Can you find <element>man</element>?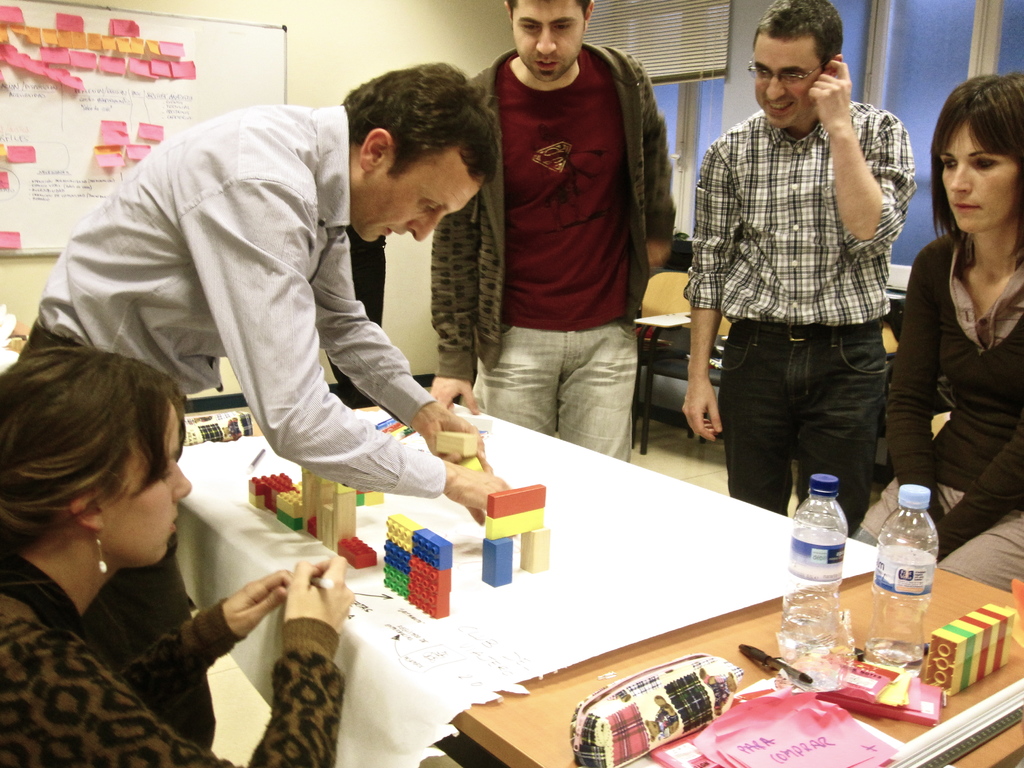
Yes, bounding box: 420/0/682/476.
